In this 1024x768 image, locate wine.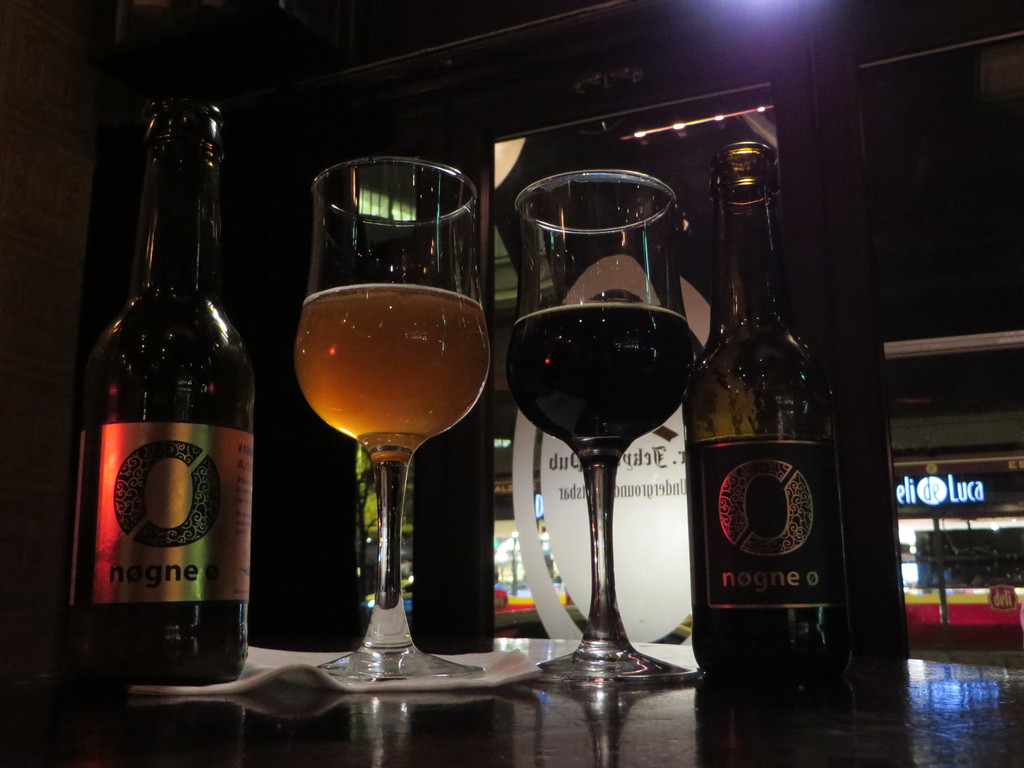
Bounding box: 61:95:264:687.
